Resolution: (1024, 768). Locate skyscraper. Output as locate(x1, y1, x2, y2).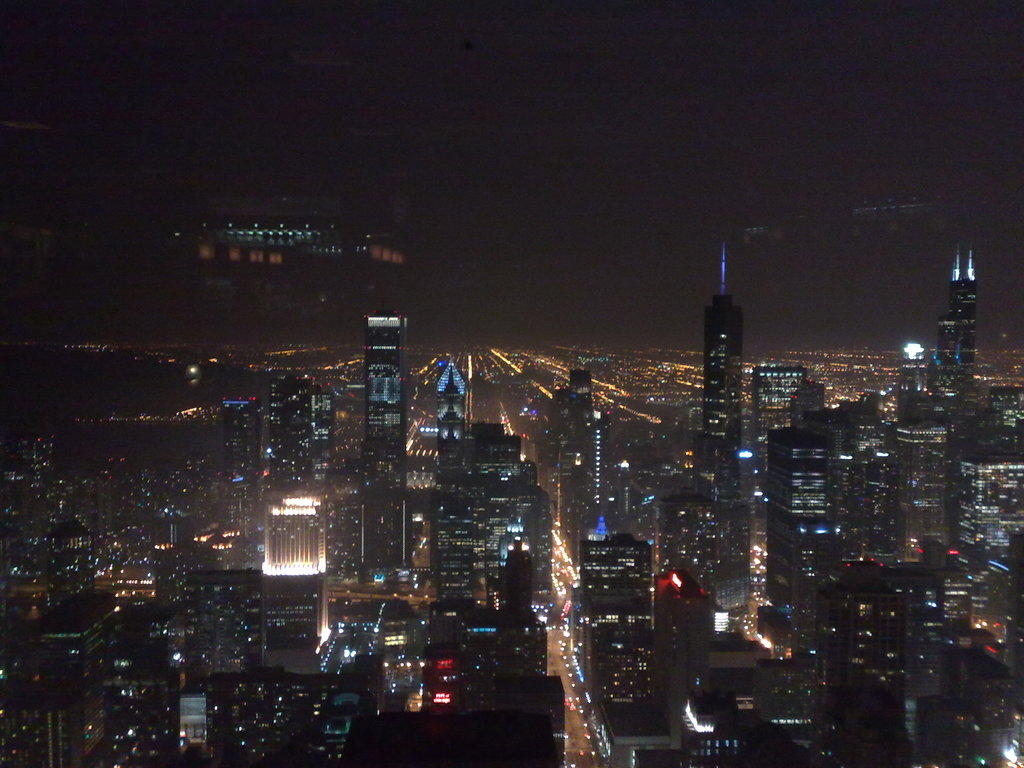
locate(344, 293, 408, 475).
